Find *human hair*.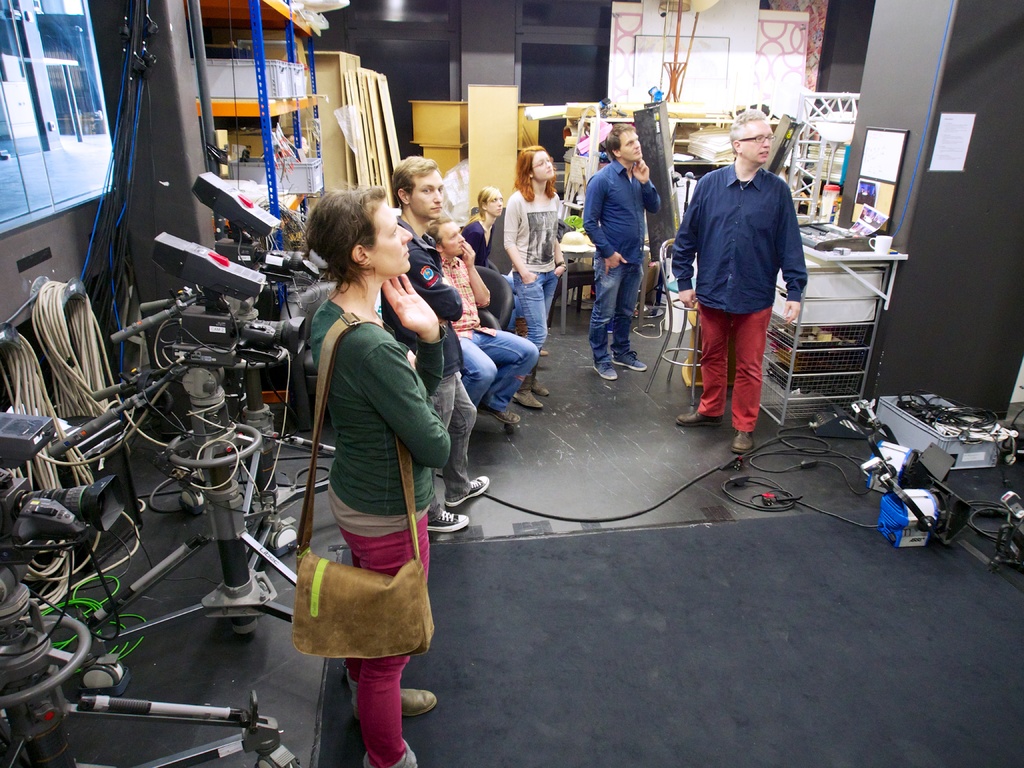
locate(390, 156, 437, 214).
